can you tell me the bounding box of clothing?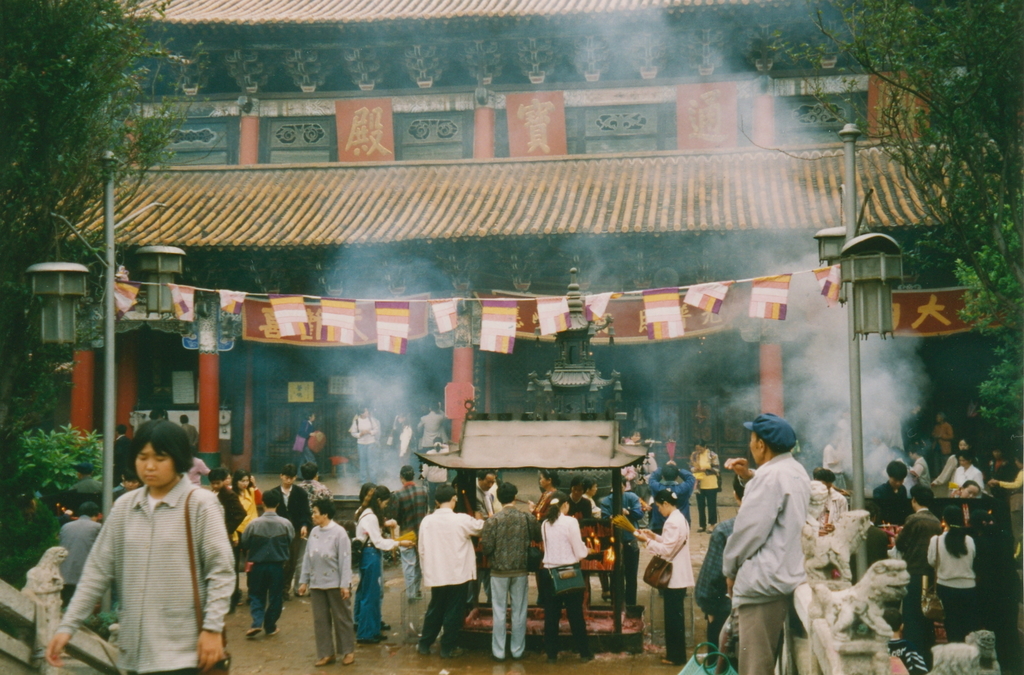
box=[420, 447, 451, 505].
